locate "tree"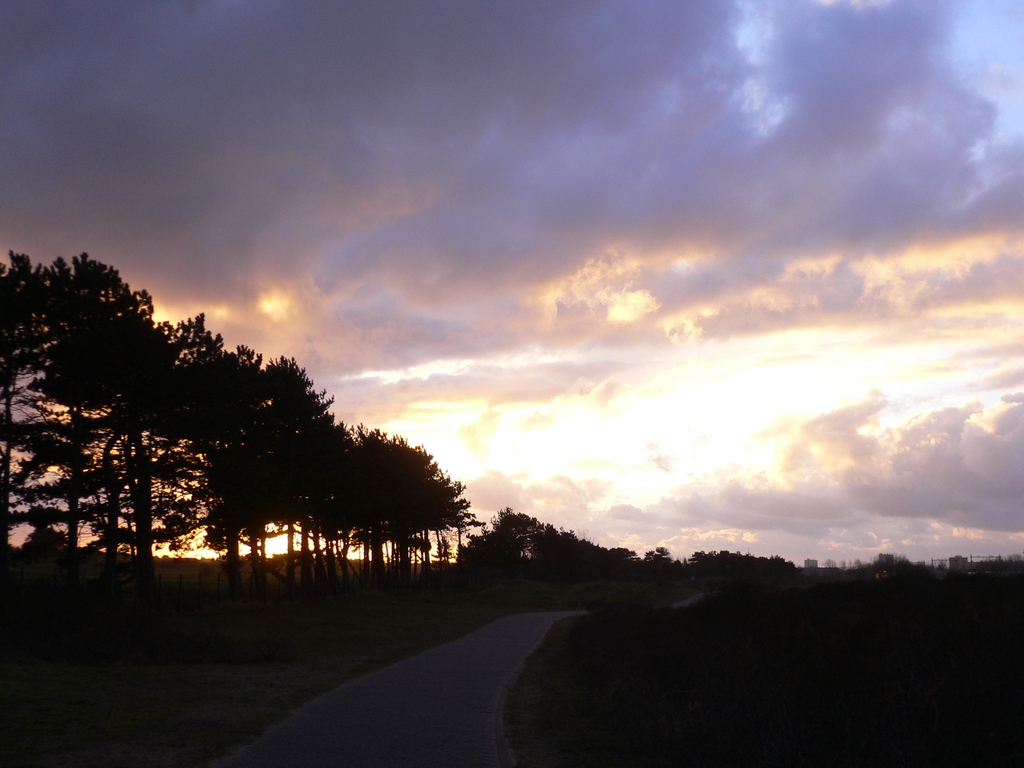
box=[33, 298, 230, 576]
